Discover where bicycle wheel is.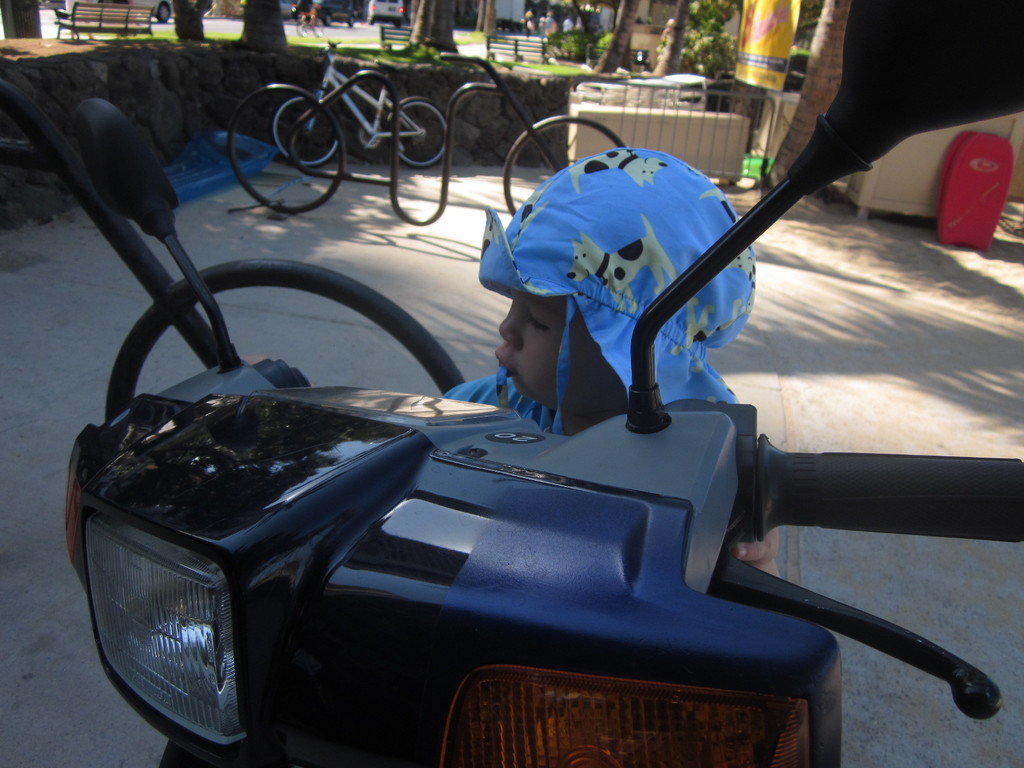
Discovered at Rect(226, 82, 349, 218).
